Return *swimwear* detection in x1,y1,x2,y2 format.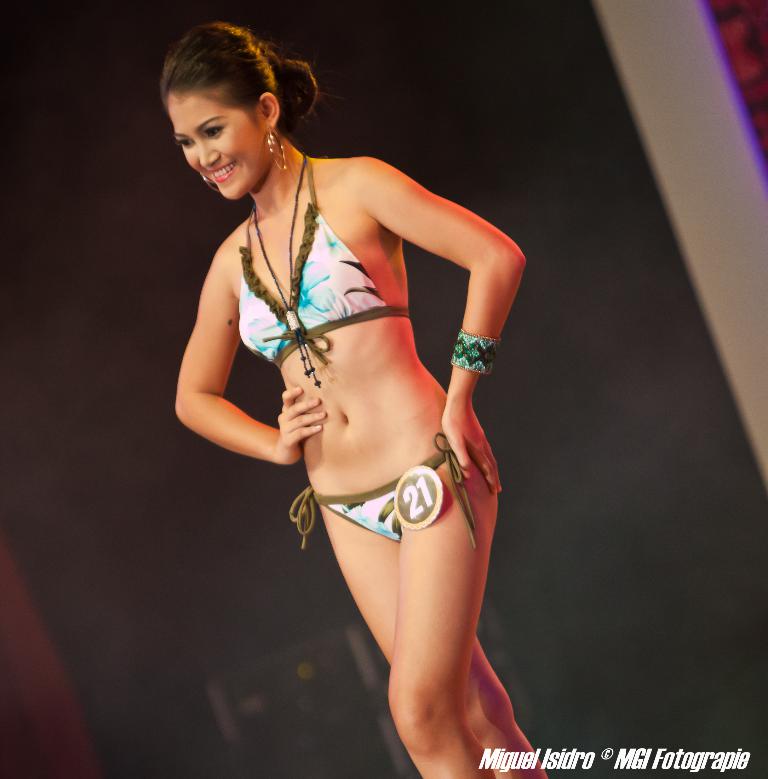
283,429,493,551.
